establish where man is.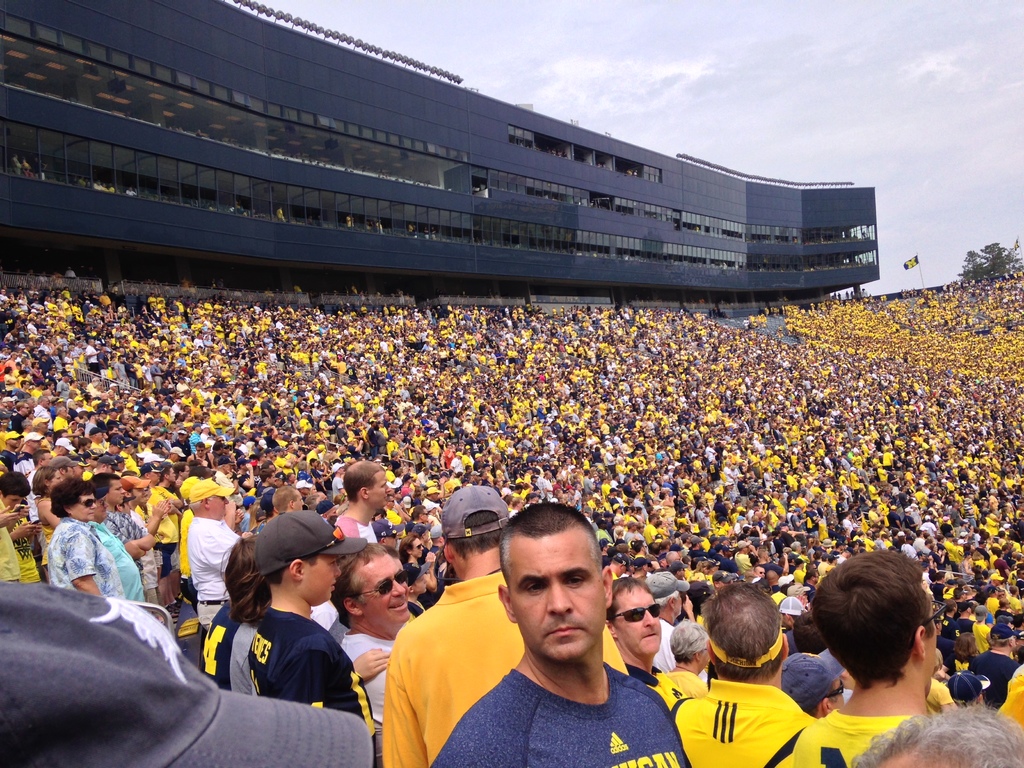
Established at [847,699,1023,767].
